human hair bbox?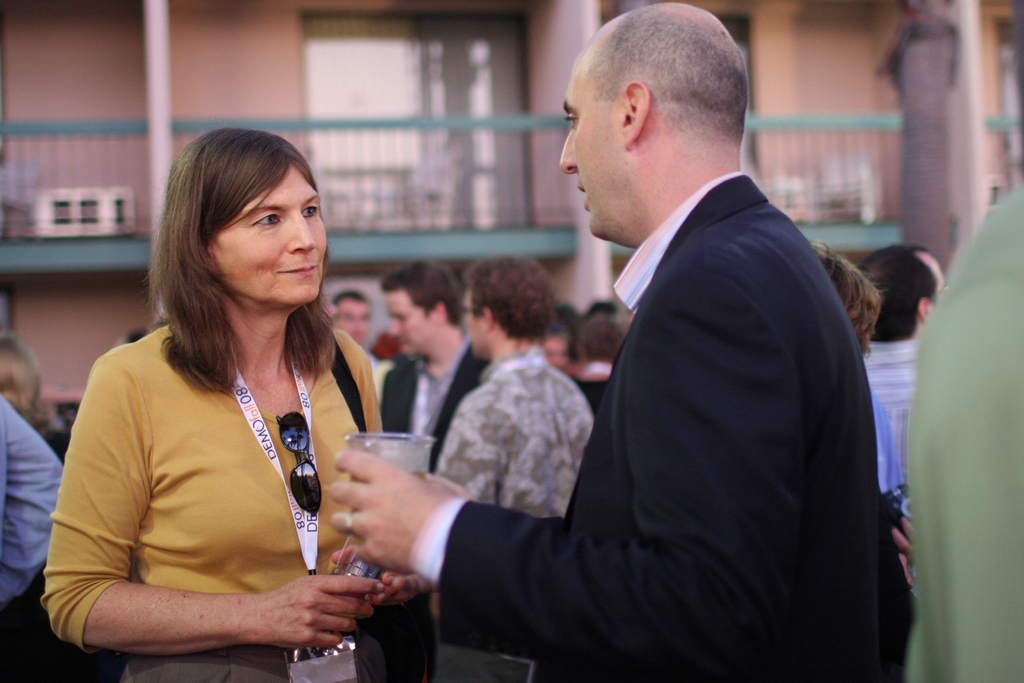
[x1=380, y1=258, x2=458, y2=327]
